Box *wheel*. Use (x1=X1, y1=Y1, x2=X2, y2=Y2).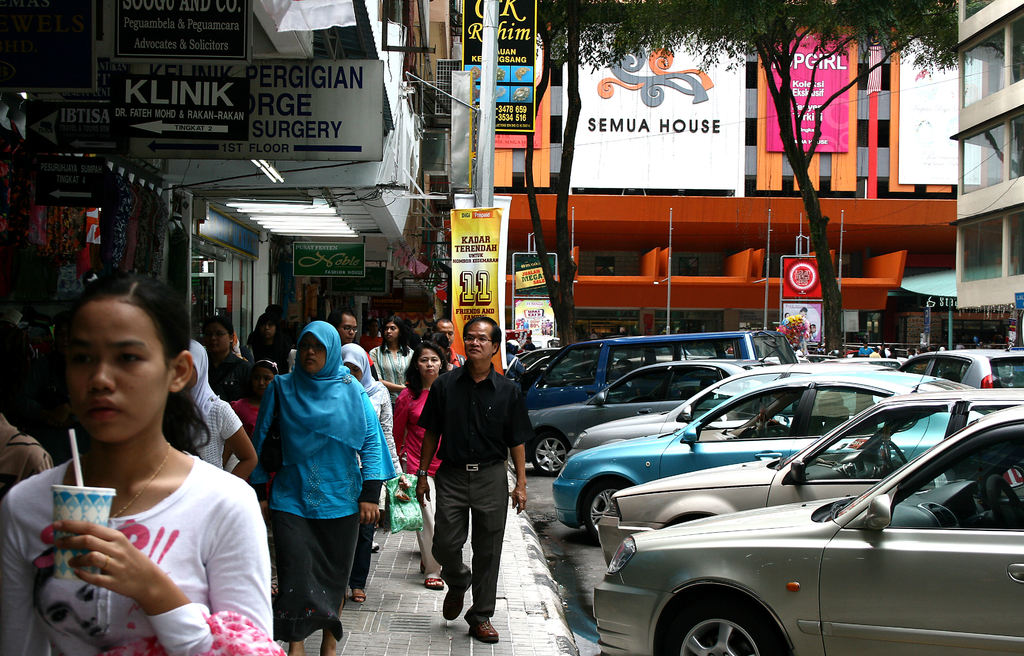
(x1=582, y1=478, x2=636, y2=539).
